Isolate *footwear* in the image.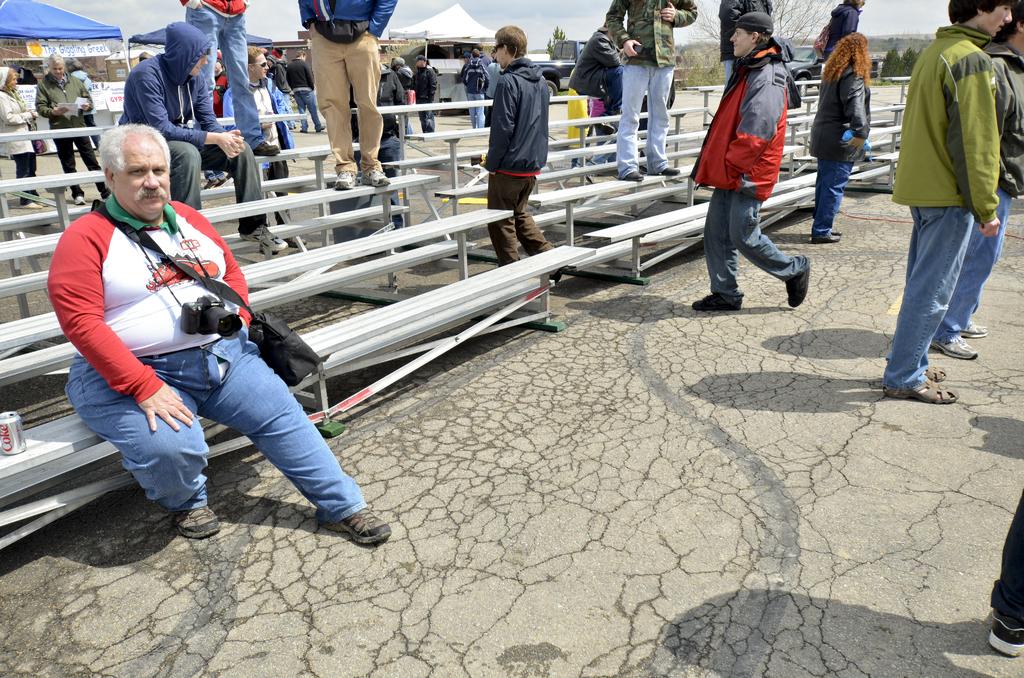
Isolated region: detection(175, 500, 225, 540).
